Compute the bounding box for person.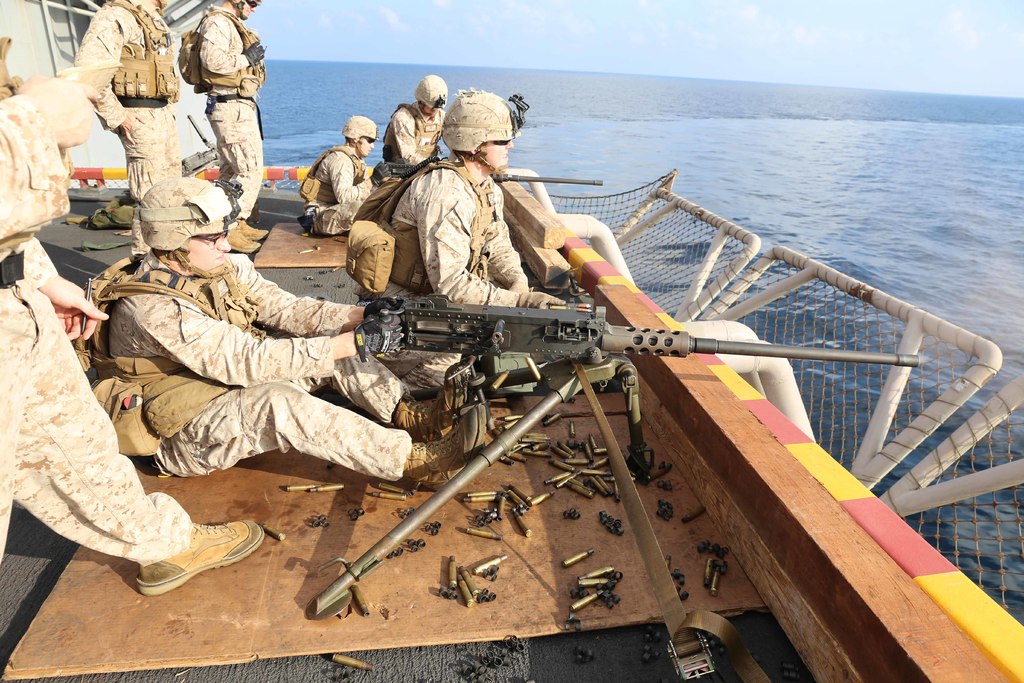
bbox=[378, 68, 454, 182].
